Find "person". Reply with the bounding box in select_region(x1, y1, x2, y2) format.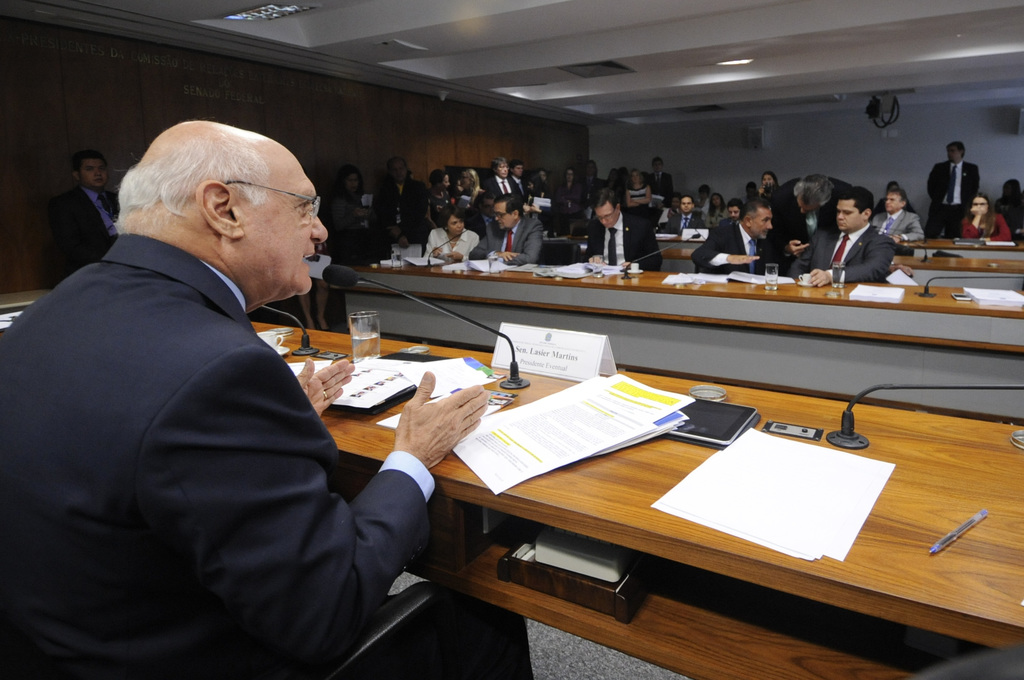
select_region(369, 158, 419, 249).
